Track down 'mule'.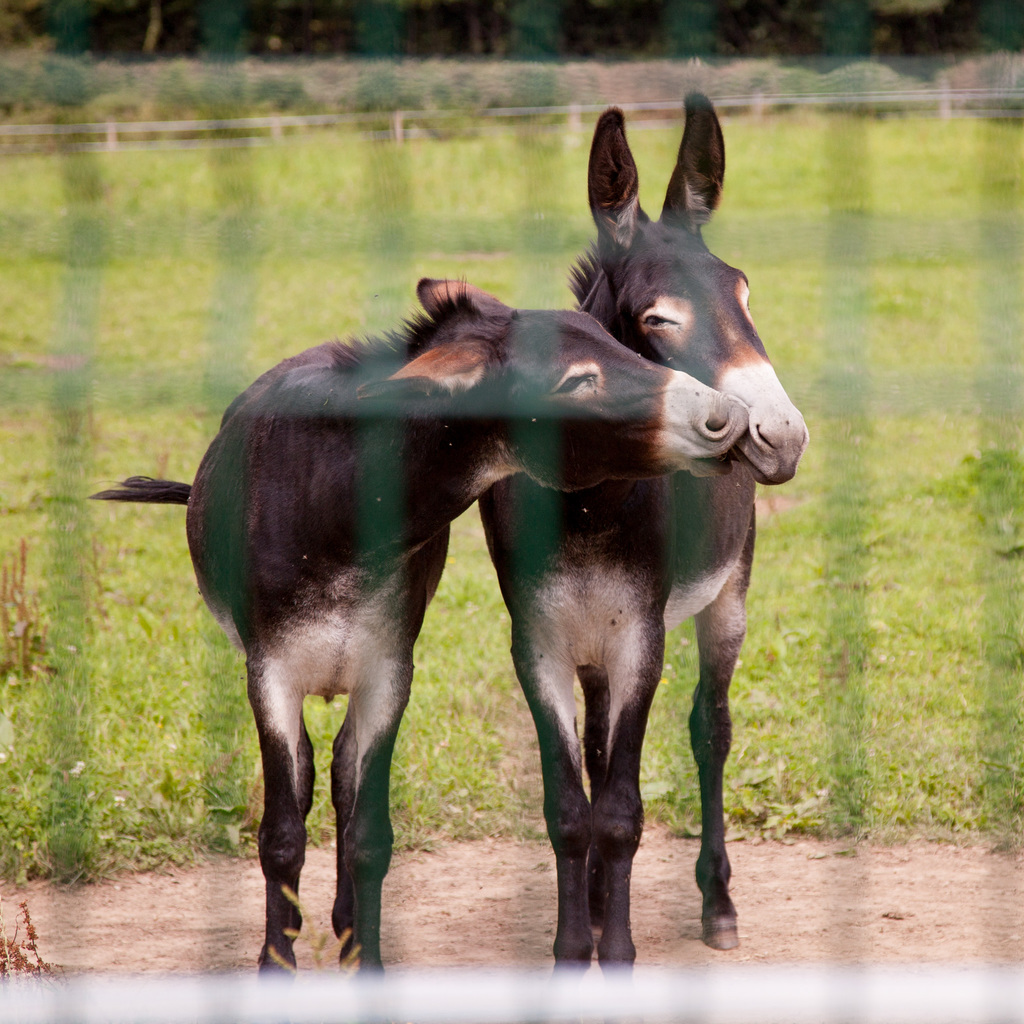
Tracked to bbox=[88, 278, 748, 1004].
